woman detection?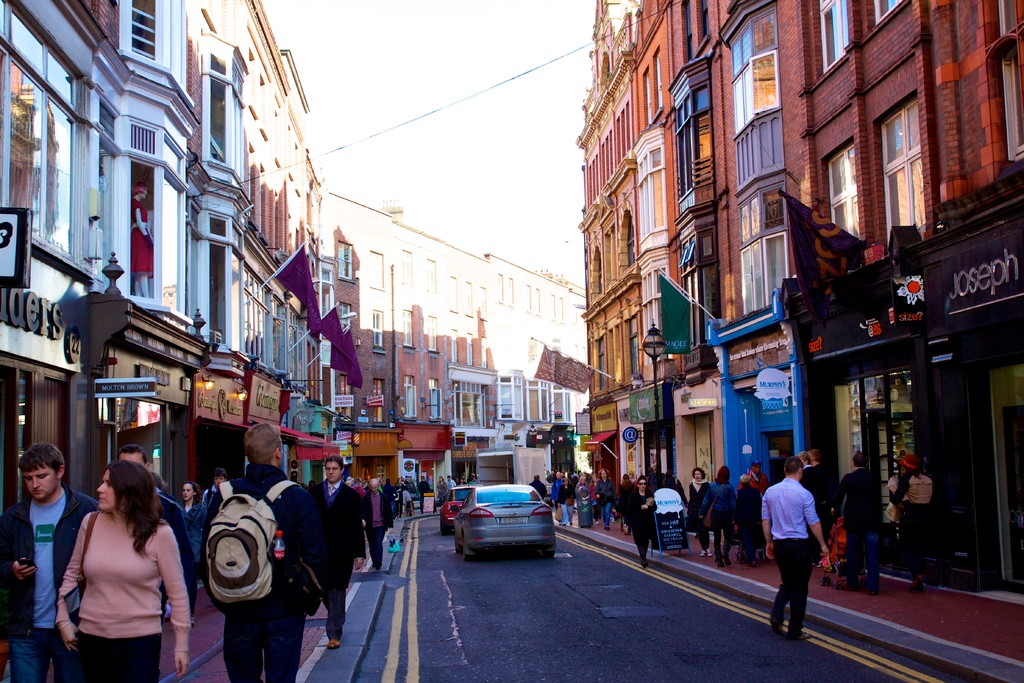
[627, 475, 659, 568]
